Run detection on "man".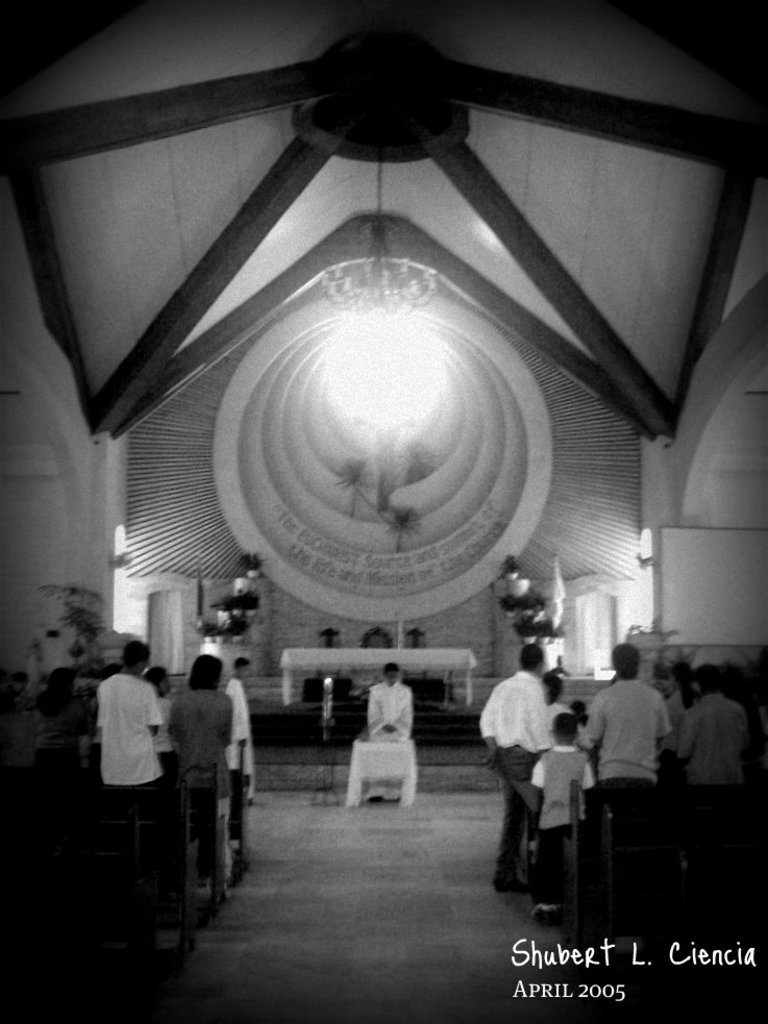
Result: bbox(225, 663, 257, 801).
